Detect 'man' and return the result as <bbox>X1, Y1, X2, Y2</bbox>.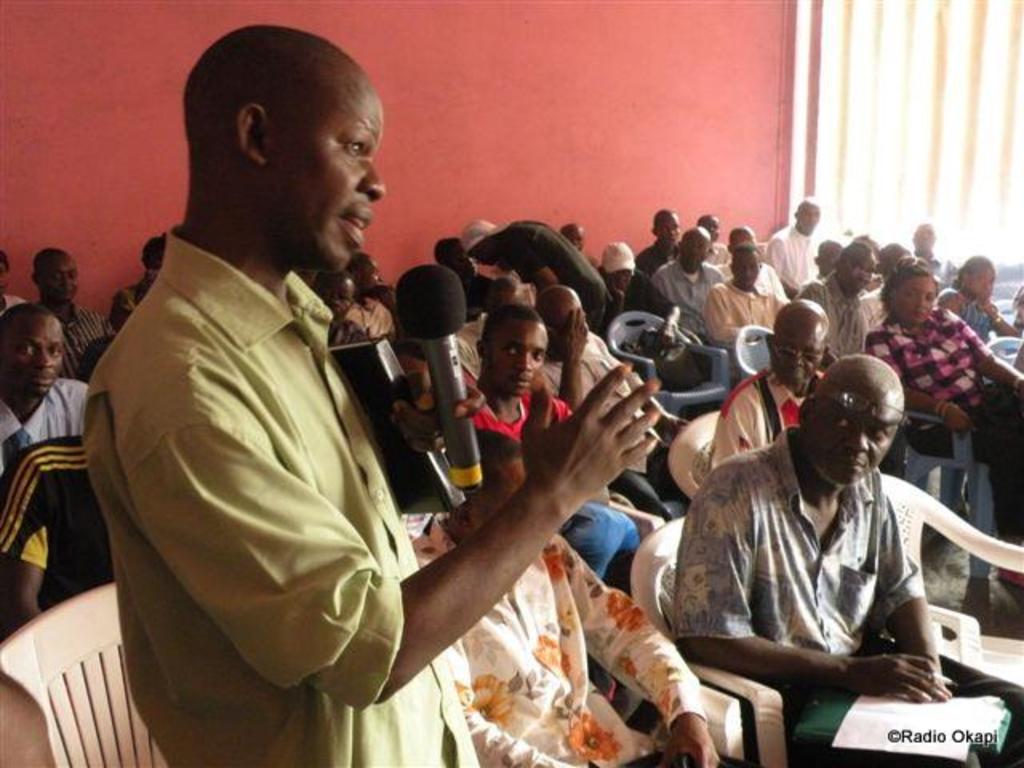
<bbox>685, 210, 733, 267</bbox>.
